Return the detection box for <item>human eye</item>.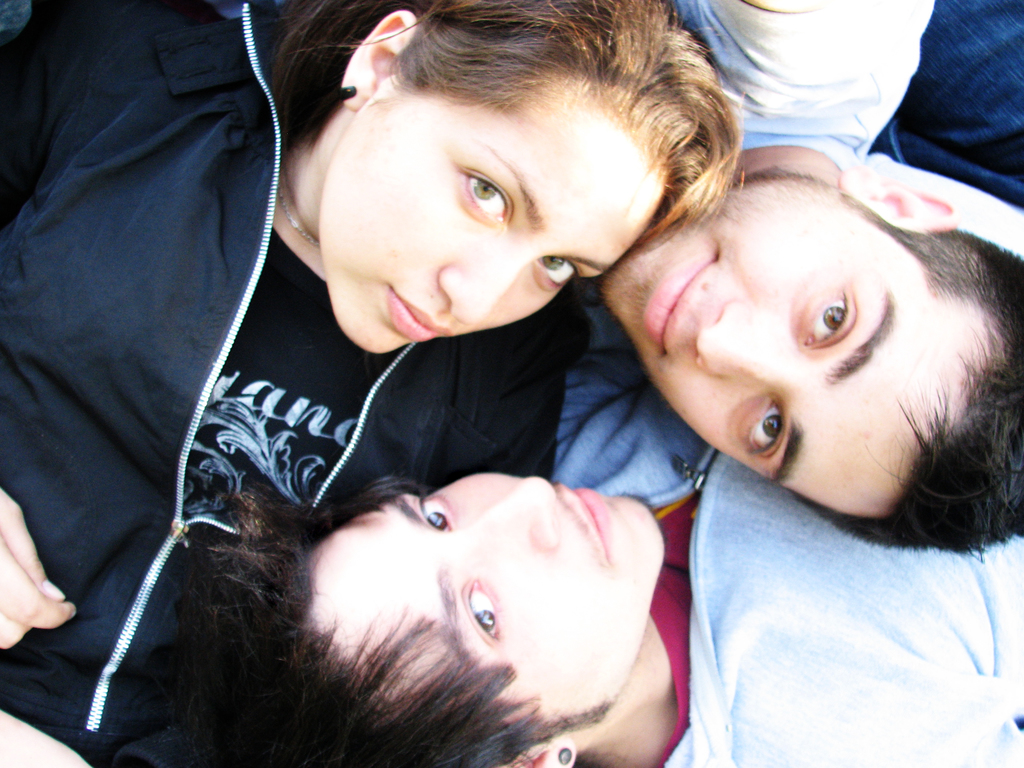
413:483:456:534.
